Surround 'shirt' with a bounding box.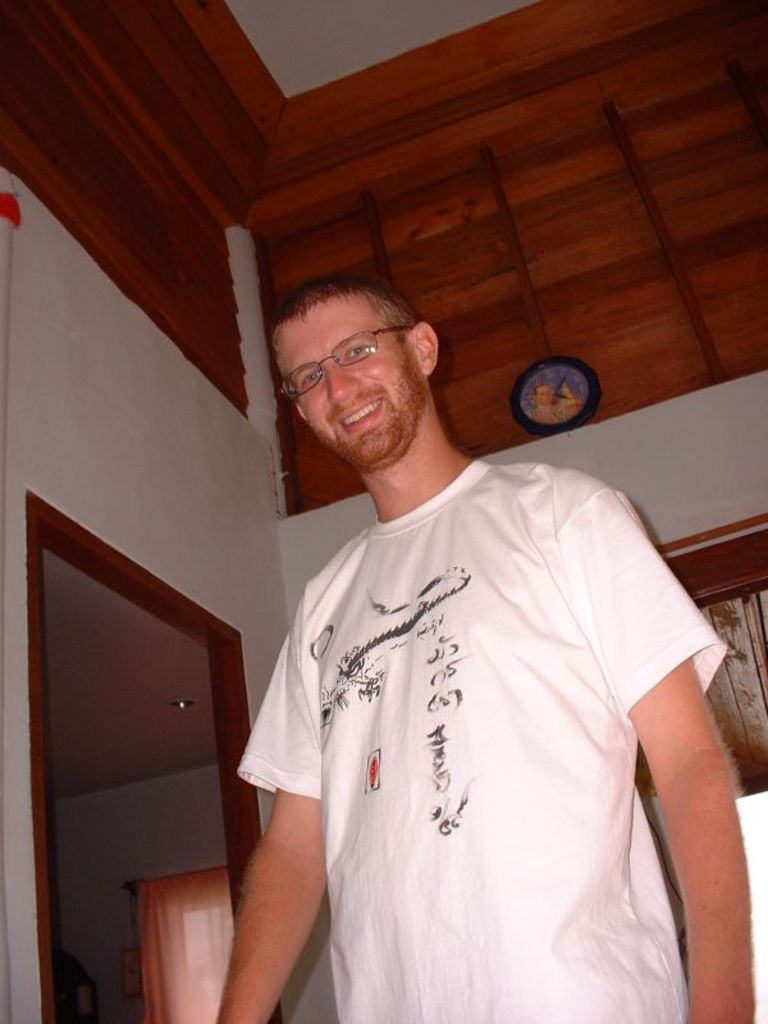
[x1=230, y1=584, x2=754, y2=1016].
